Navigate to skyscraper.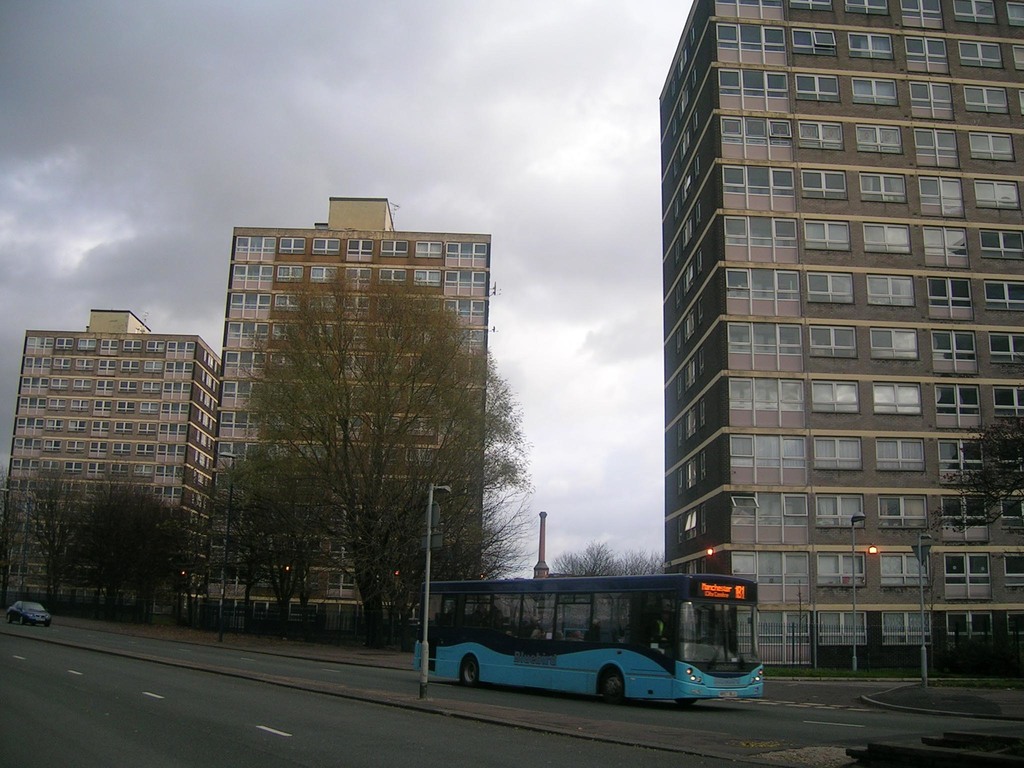
Navigation target: box(632, 0, 993, 664).
